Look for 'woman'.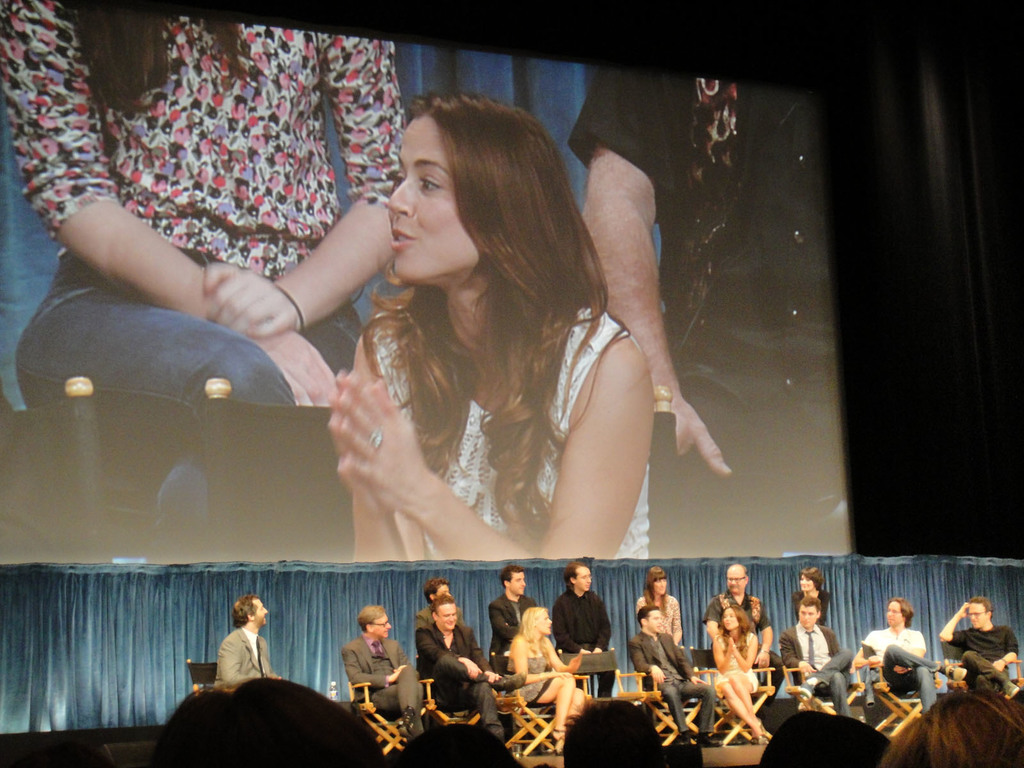
Found: <bbox>0, 0, 411, 563</bbox>.
